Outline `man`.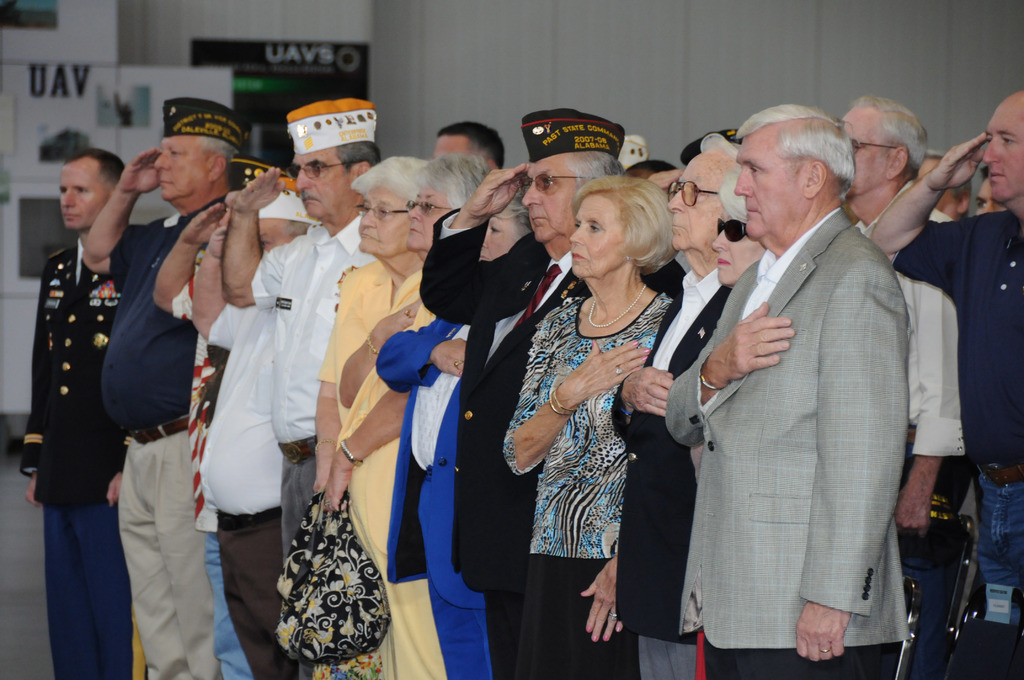
Outline: <box>661,93,916,679</box>.
